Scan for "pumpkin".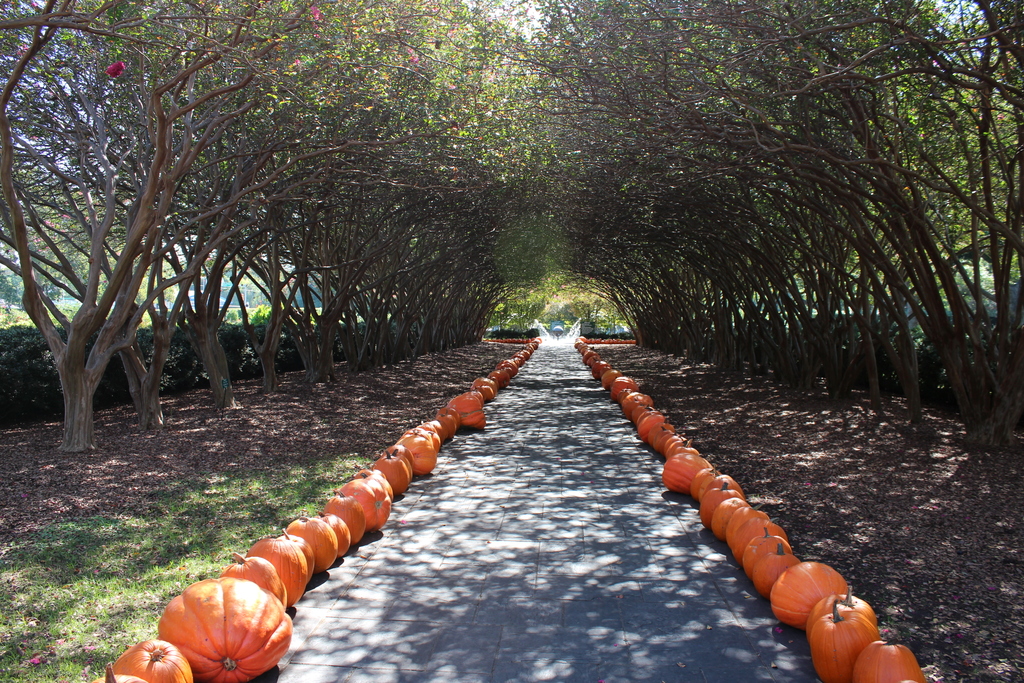
Scan result: l=737, t=516, r=789, b=563.
